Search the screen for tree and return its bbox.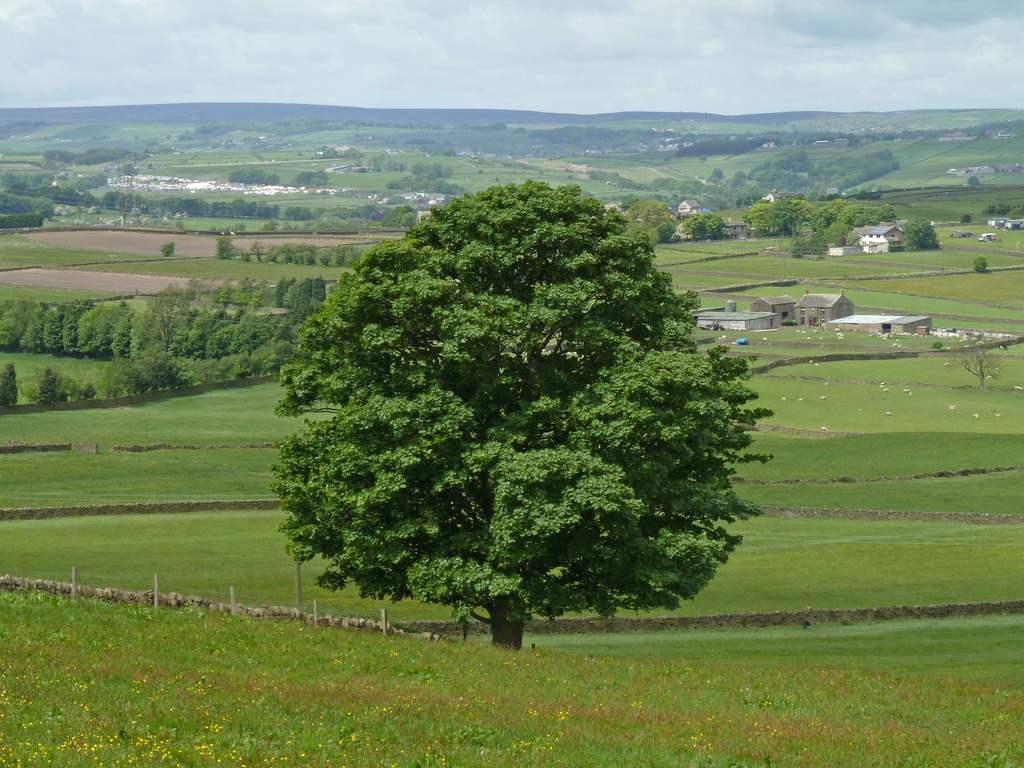
Found: BBox(683, 207, 728, 241).
